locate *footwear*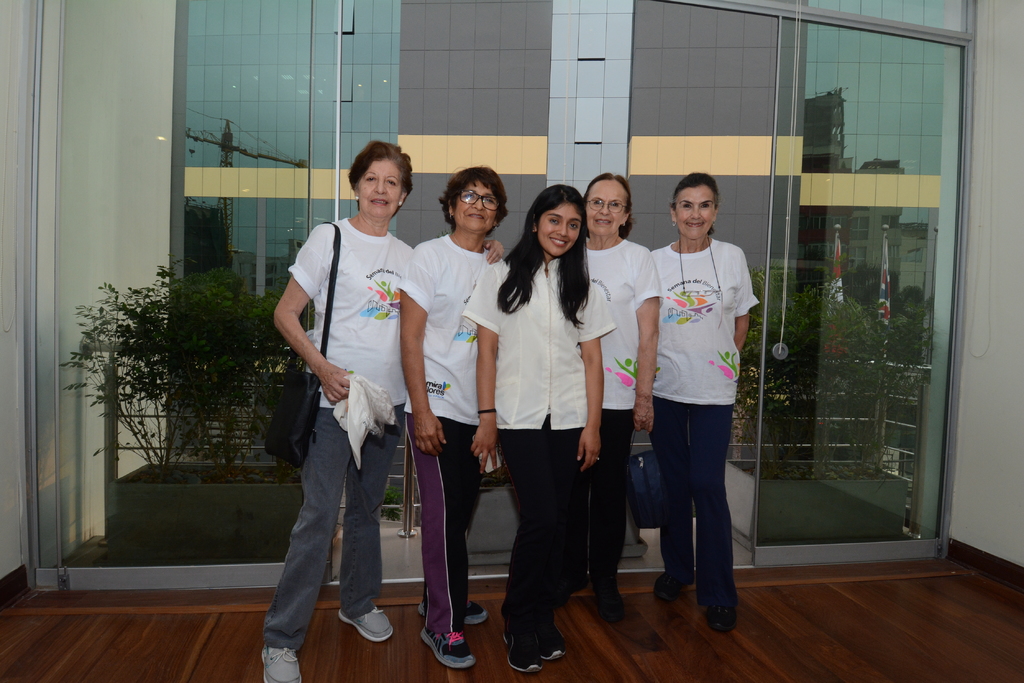
locate(260, 647, 302, 682)
